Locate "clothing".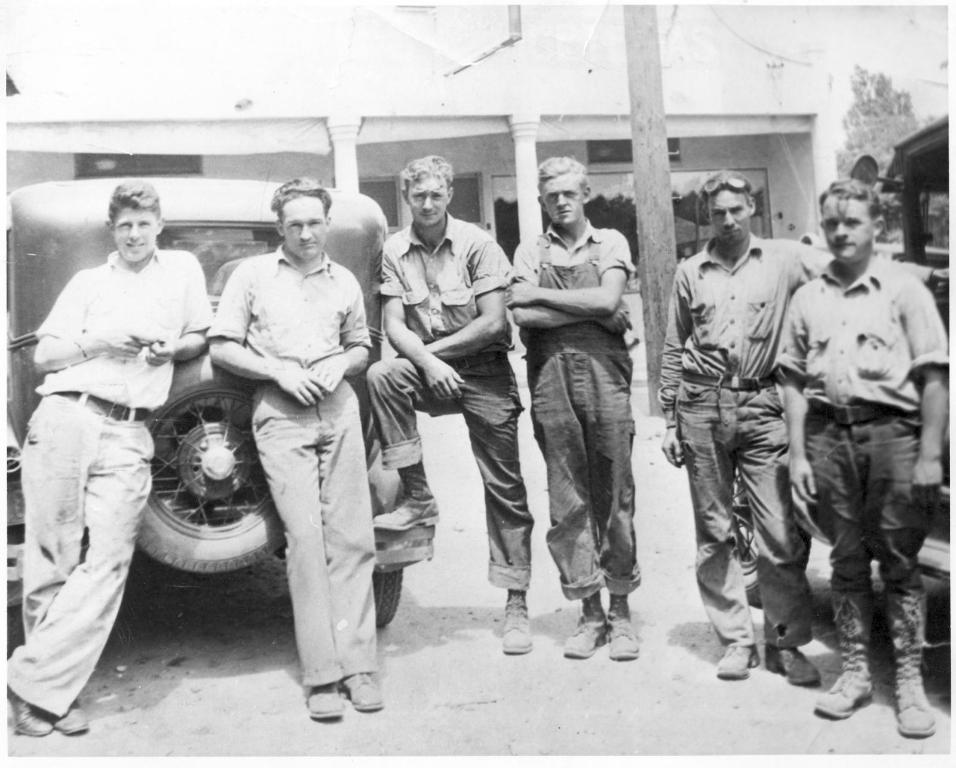
Bounding box: region(6, 243, 212, 720).
